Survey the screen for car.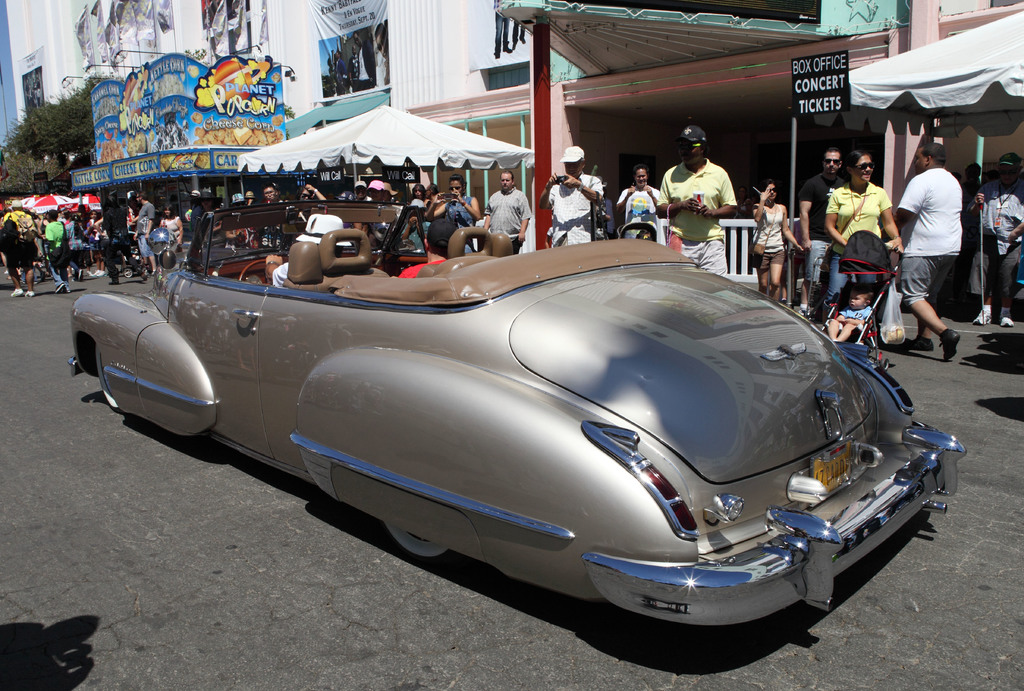
Survey found: BBox(97, 204, 965, 644).
